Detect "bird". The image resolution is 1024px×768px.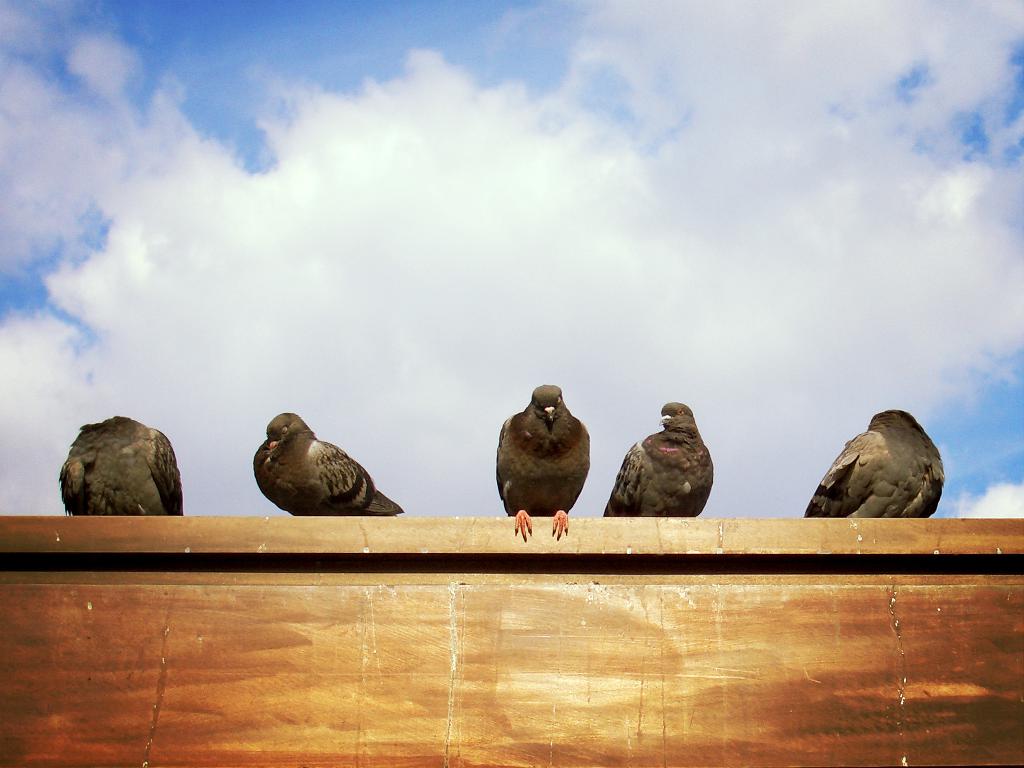
rect(60, 410, 186, 517).
